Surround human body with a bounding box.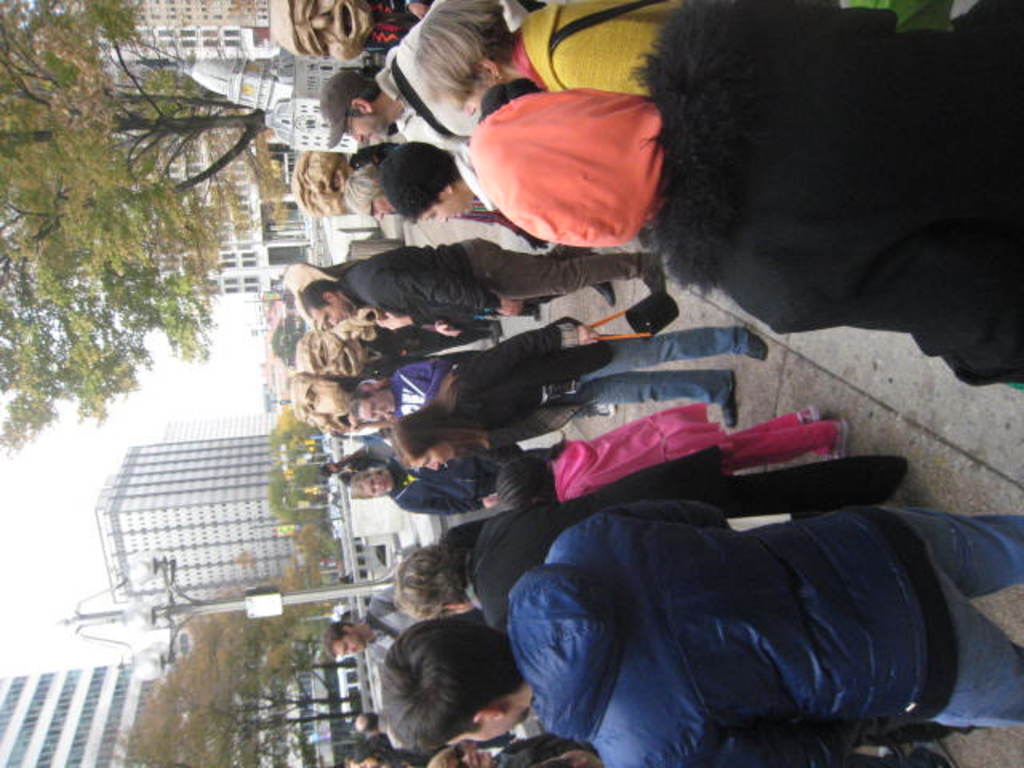
BBox(402, 37, 478, 157).
